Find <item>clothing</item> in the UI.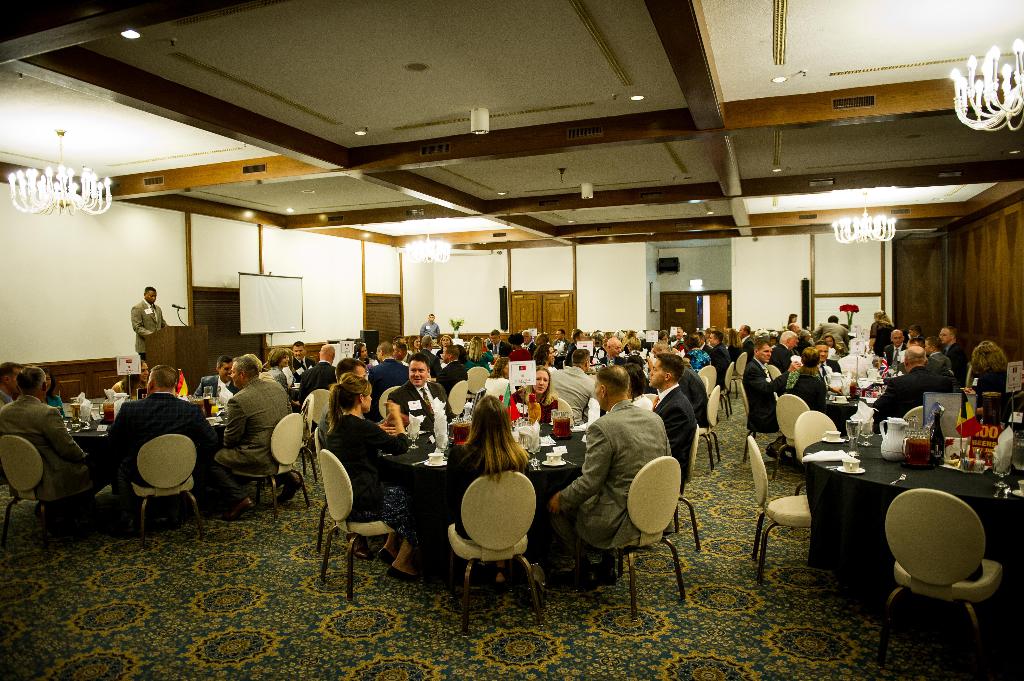
UI element at locate(789, 359, 857, 427).
